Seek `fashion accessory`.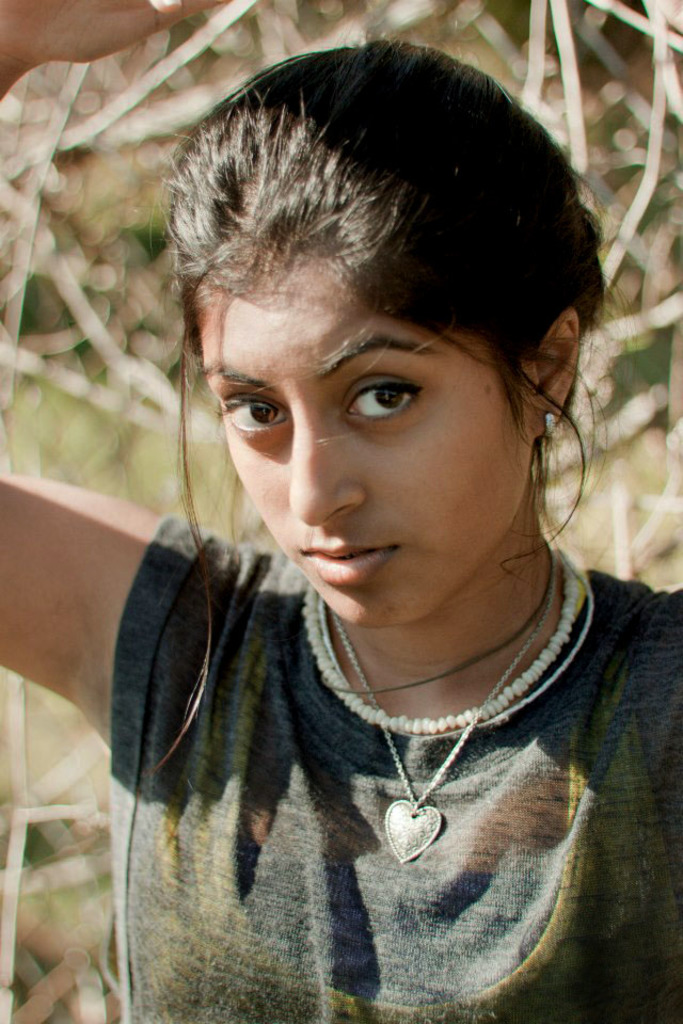
304 553 585 725.
